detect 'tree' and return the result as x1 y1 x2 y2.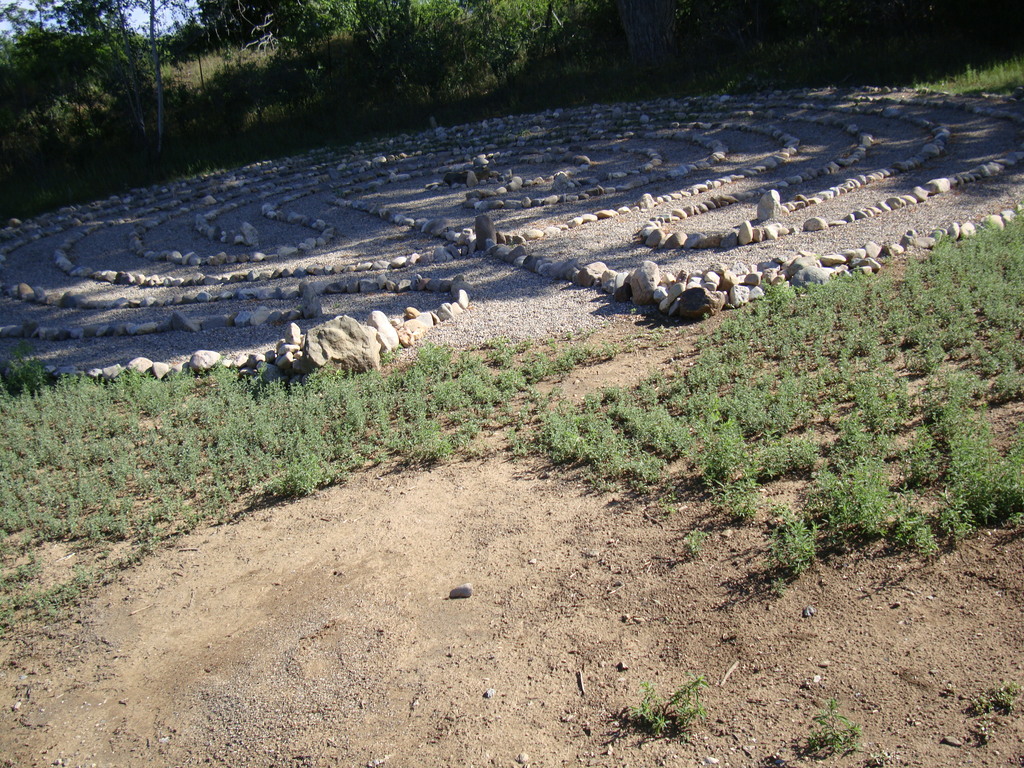
20 0 200 158.
